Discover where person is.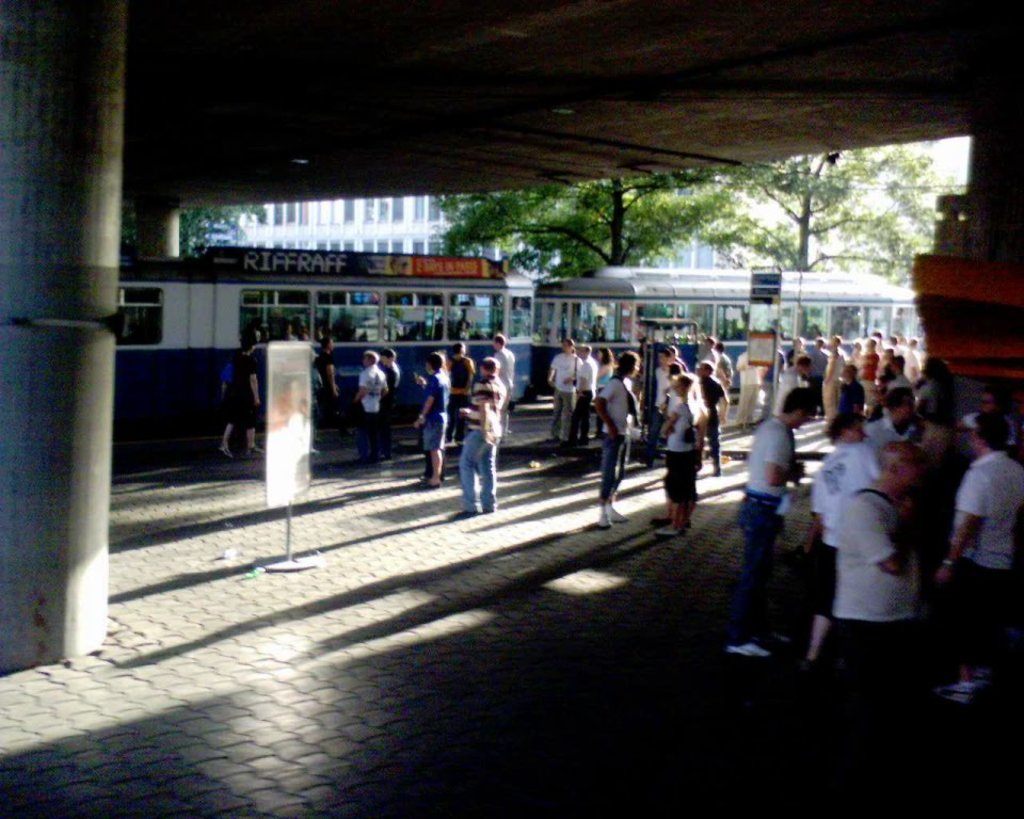
Discovered at l=217, t=343, r=267, b=454.
